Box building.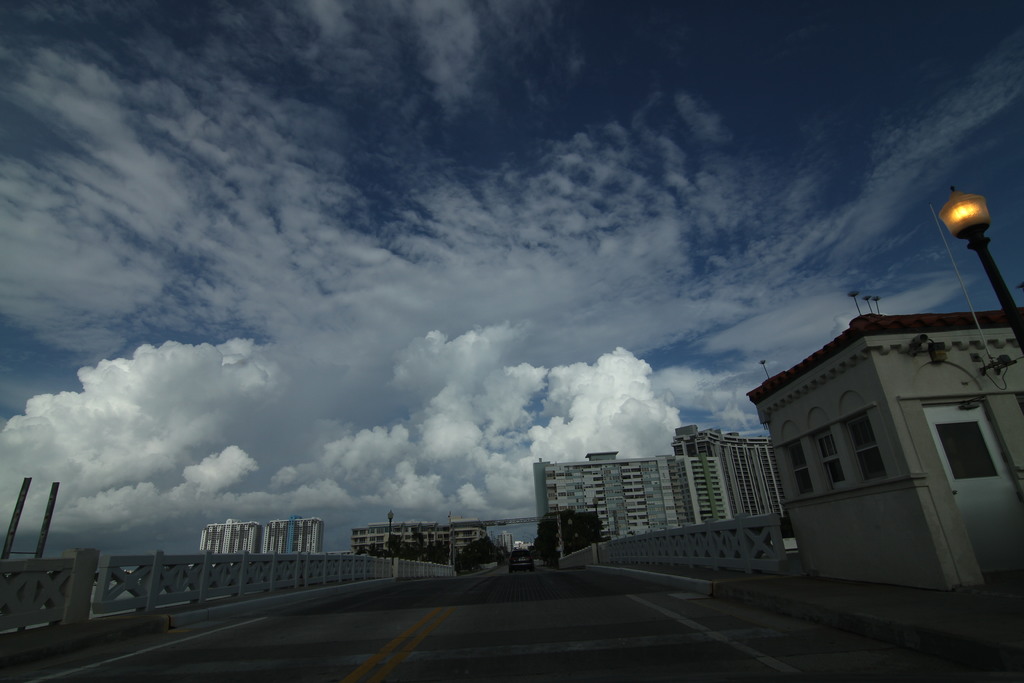
350/518/452/565.
